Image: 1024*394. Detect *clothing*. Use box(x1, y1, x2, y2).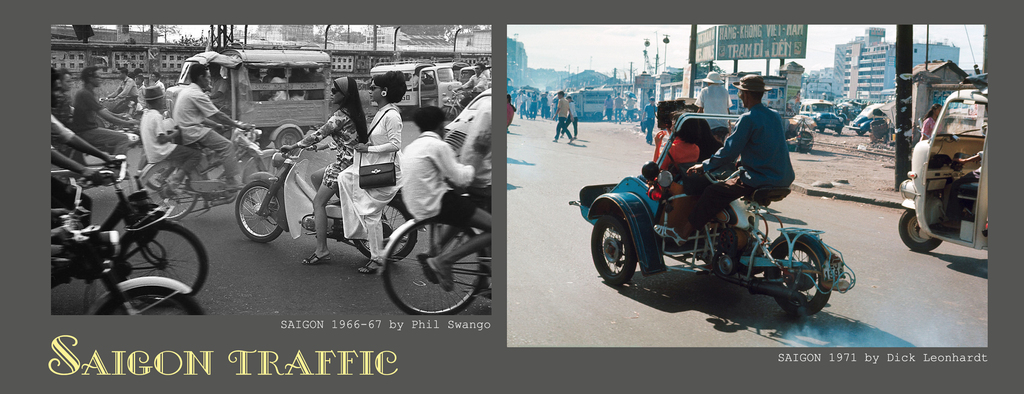
box(643, 104, 658, 141).
